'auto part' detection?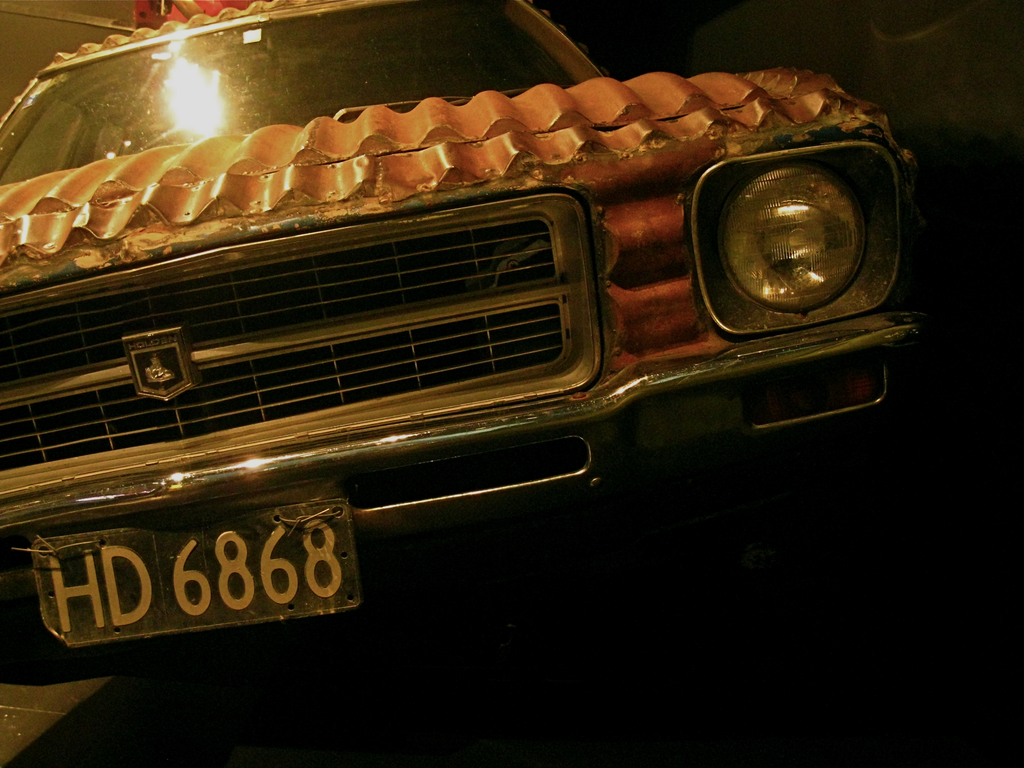
pyautogui.locateOnScreen(668, 128, 892, 319)
